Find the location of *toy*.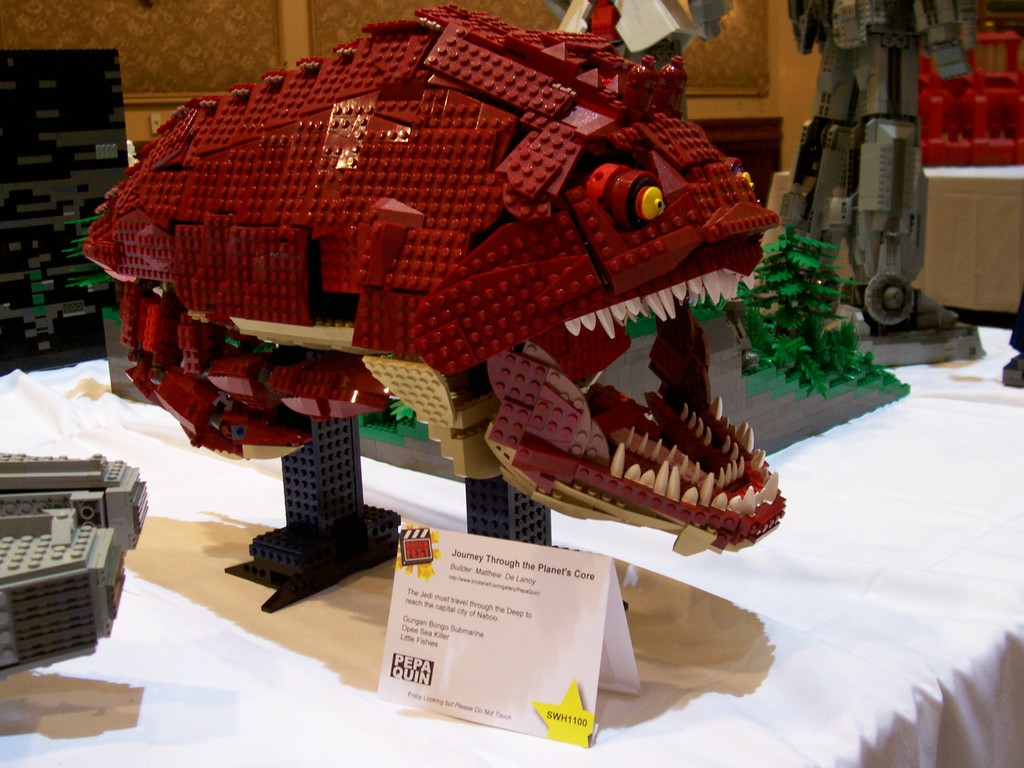
Location: pyautogui.locateOnScreen(10, 65, 843, 574).
